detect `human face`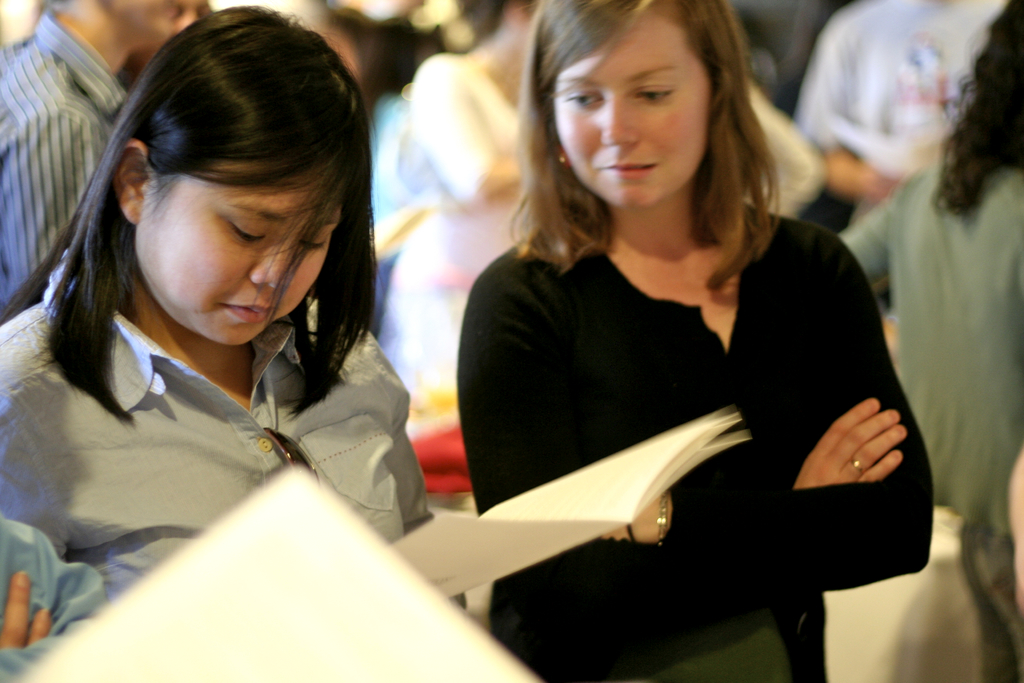
{"x1": 556, "y1": 10, "x2": 710, "y2": 207}
